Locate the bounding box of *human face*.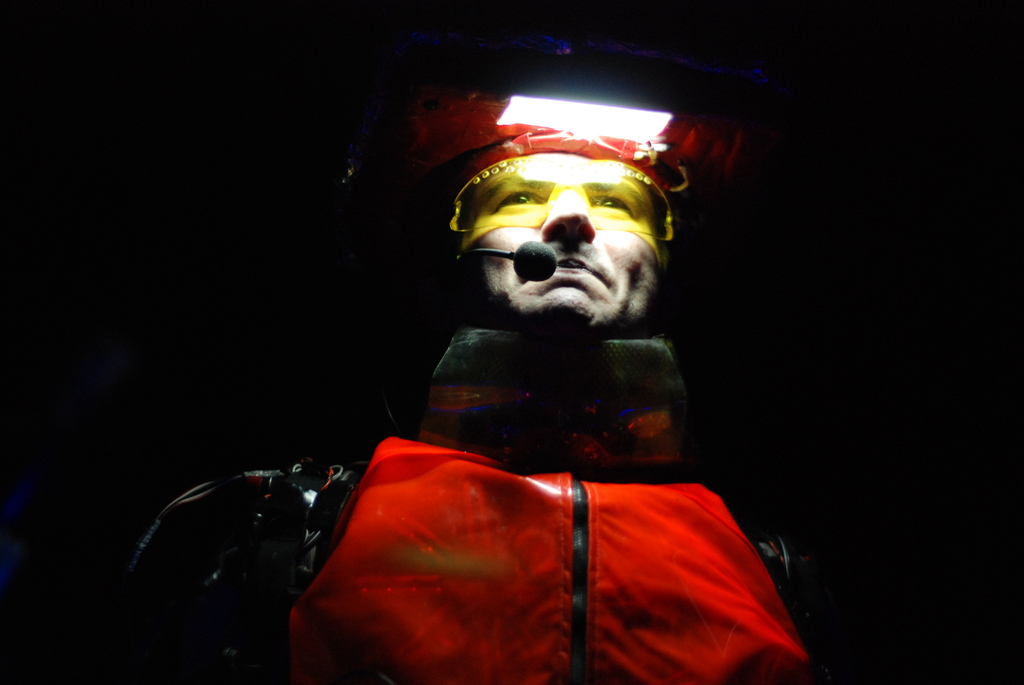
Bounding box: crop(458, 164, 670, 331).
